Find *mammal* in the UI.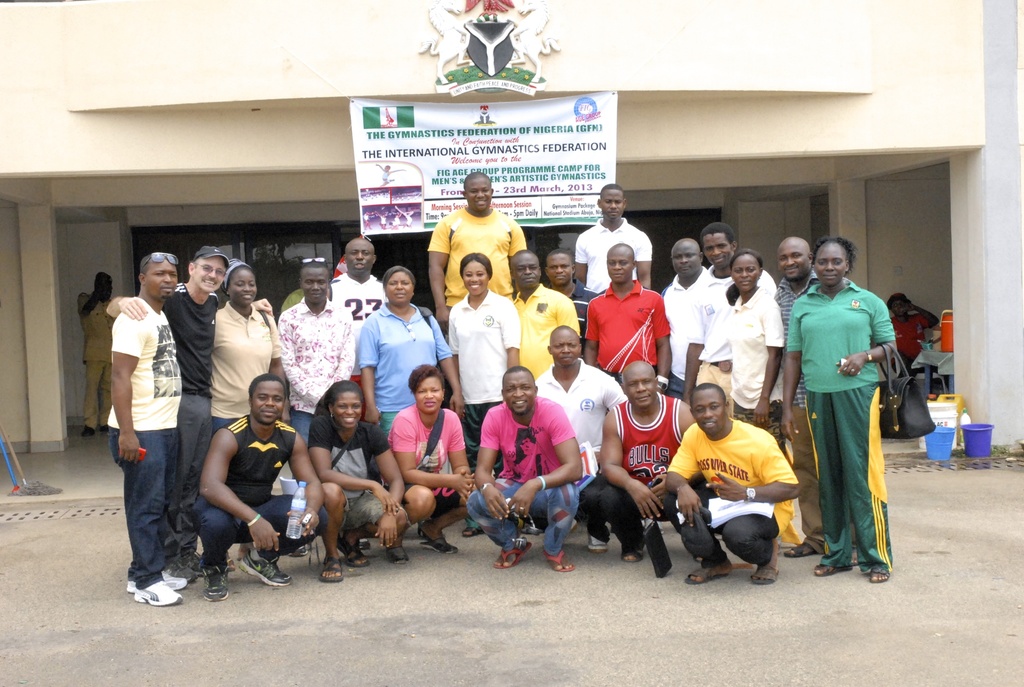
UI element at x1=327, y1=235, x2=388, y2=328.
